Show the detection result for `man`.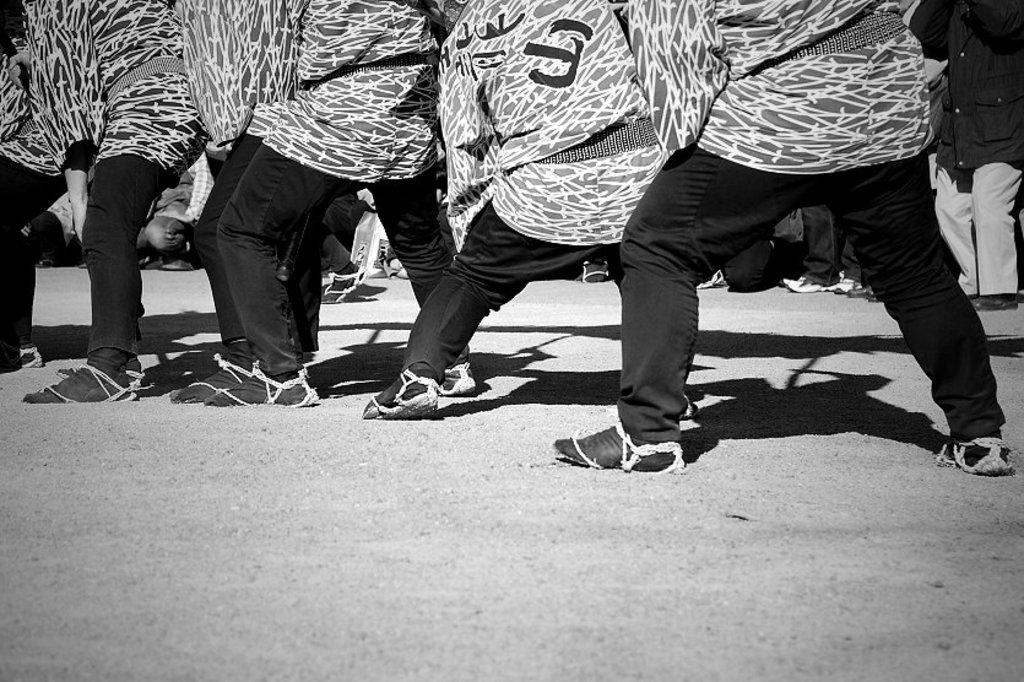
rect(357, 0, 667, 426).
